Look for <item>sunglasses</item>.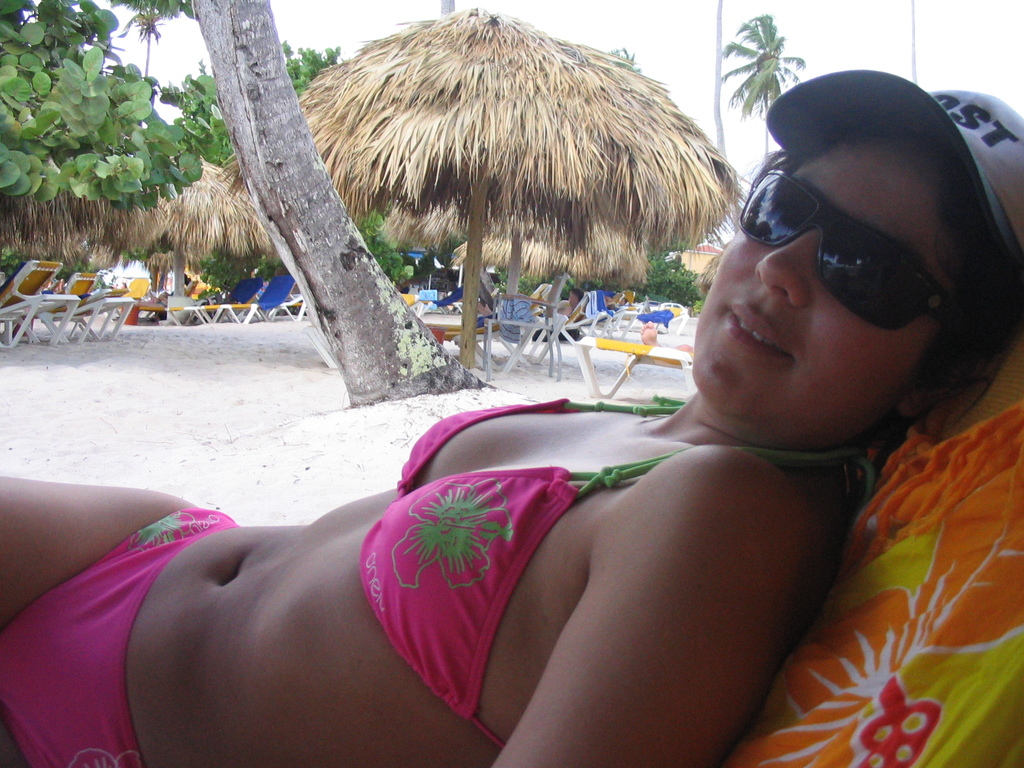
Found: {"x1": 735, "y1": 166, "x2": 962, "y2": 330}.
